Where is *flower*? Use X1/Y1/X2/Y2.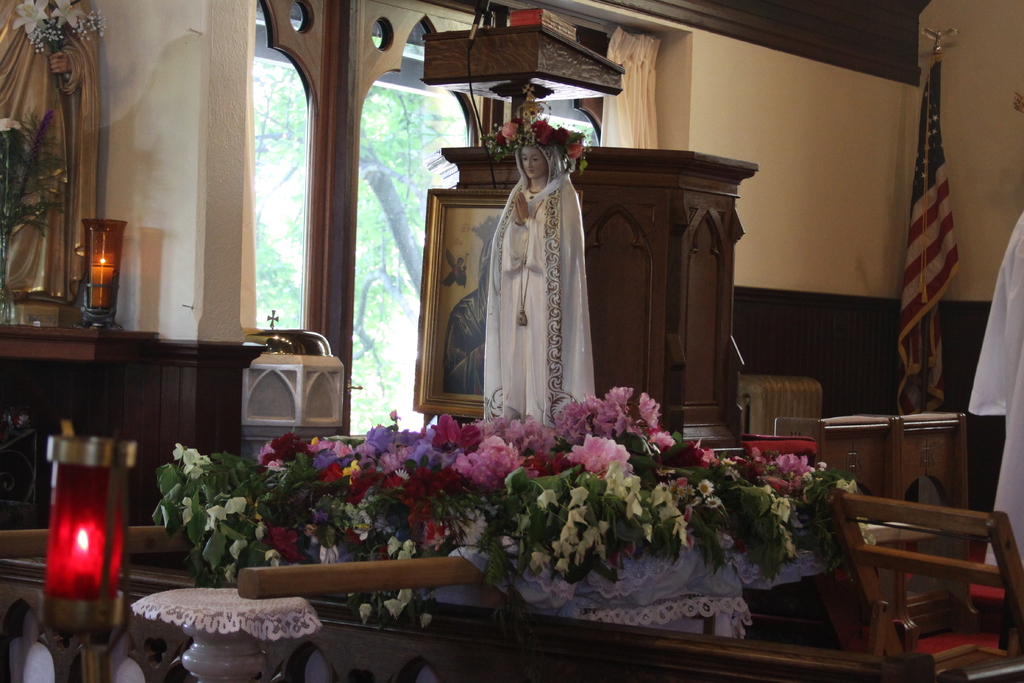
531/117/556/146.
